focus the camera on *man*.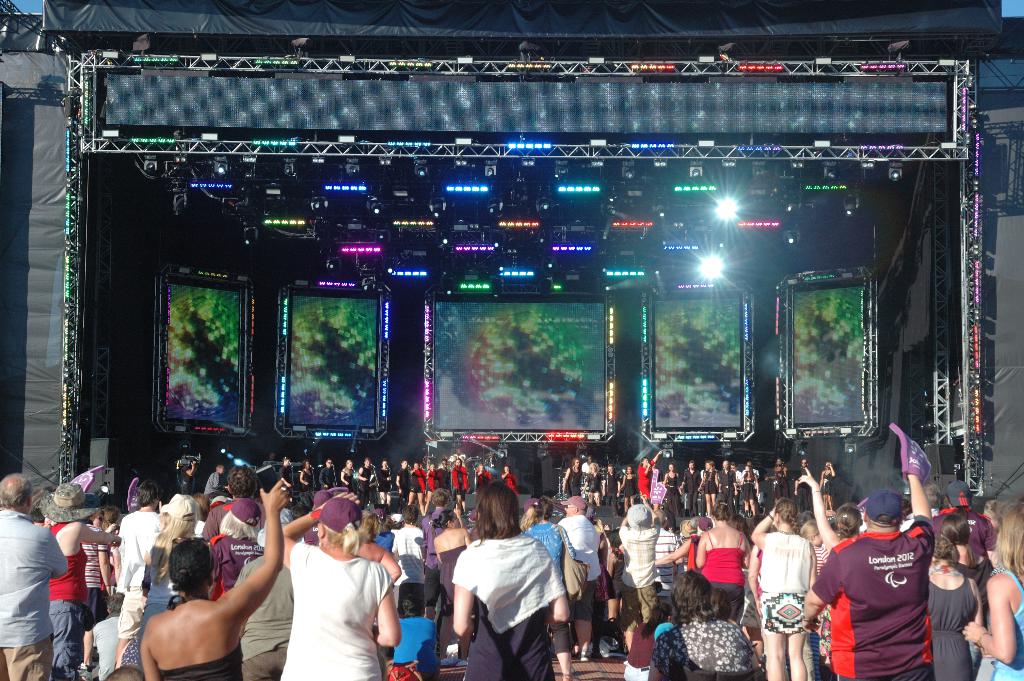
Focus region: (x1=740, y1=461, x2=761, y2=514).
